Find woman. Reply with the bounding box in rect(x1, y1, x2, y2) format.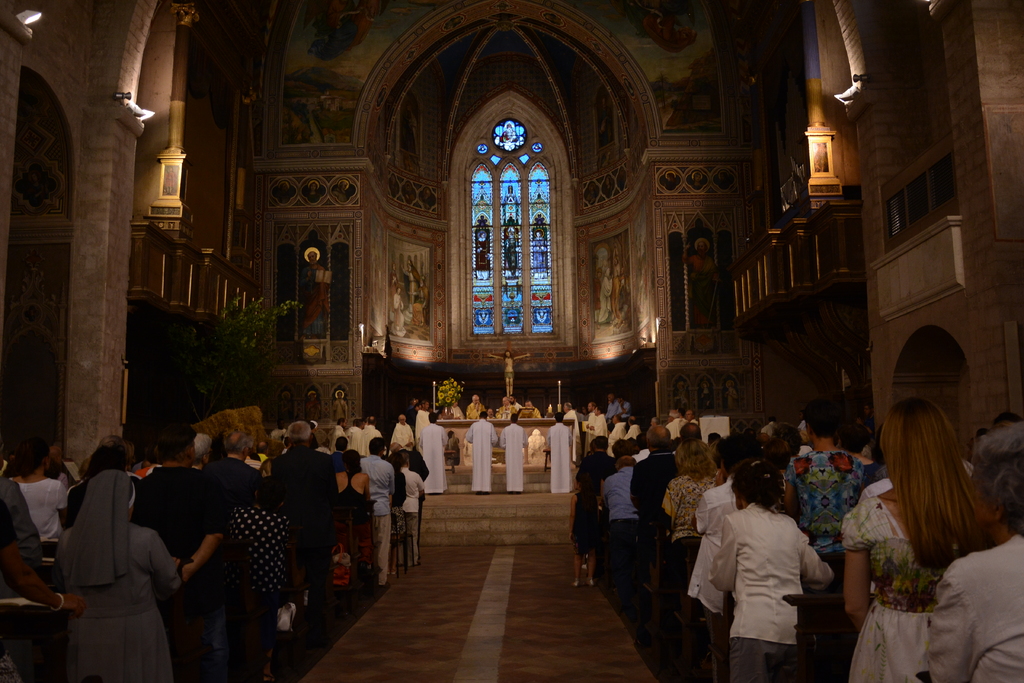
rect(926, 418, 1023, 682).
